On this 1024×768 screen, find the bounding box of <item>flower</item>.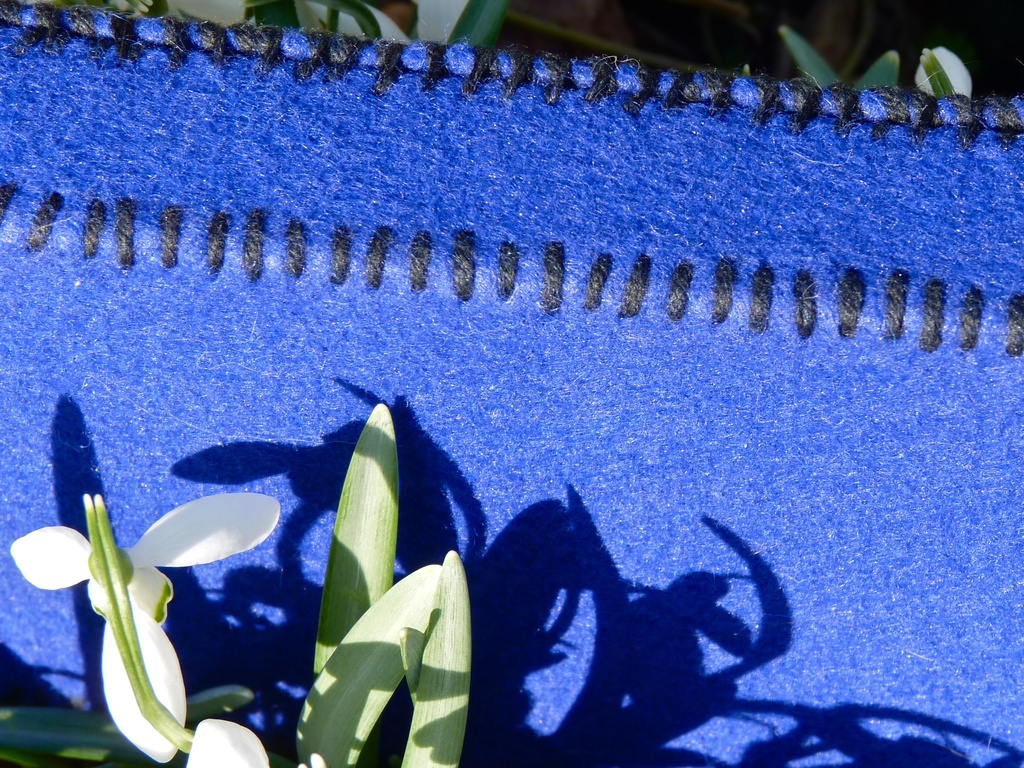
Bounding box: {"left": 182, "top": 715, "right": 265, "bottom": 767}.
